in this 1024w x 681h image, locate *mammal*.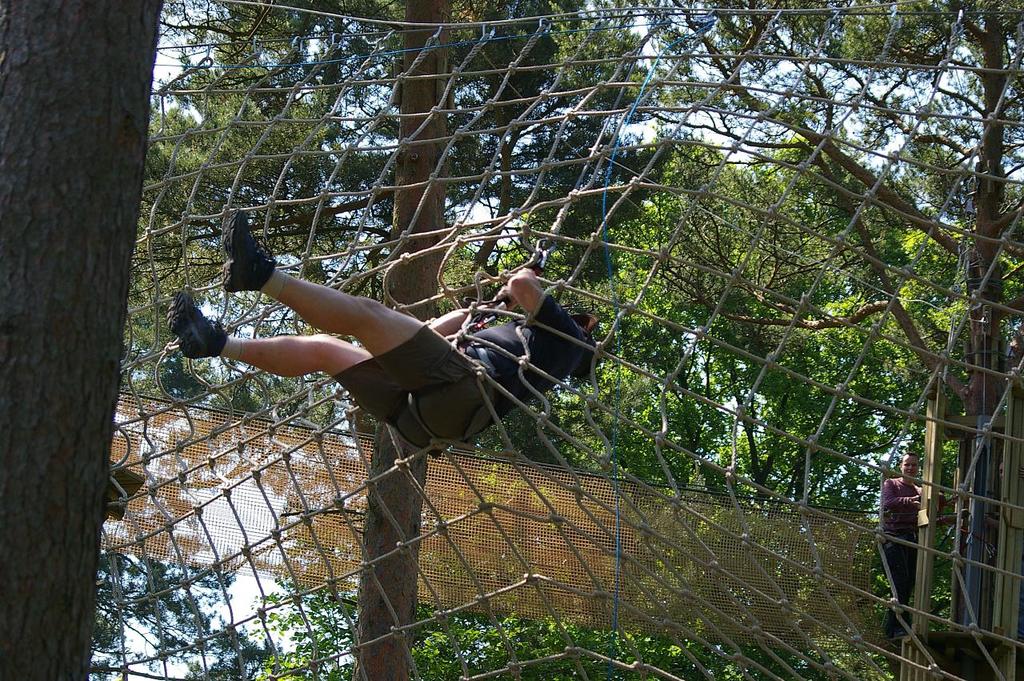
Bounding box: (x1=883, y1=447, x2=949, y2=669).
